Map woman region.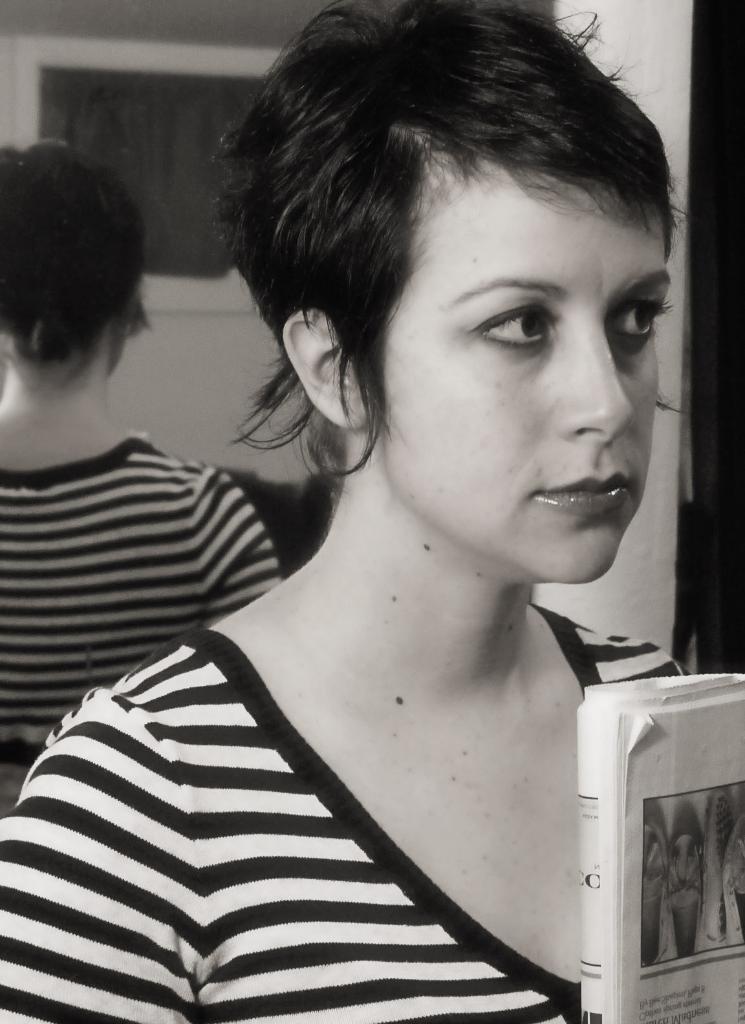
Mapped to pyautogui.locateOnScreen(63, 17, 740, 1023).
